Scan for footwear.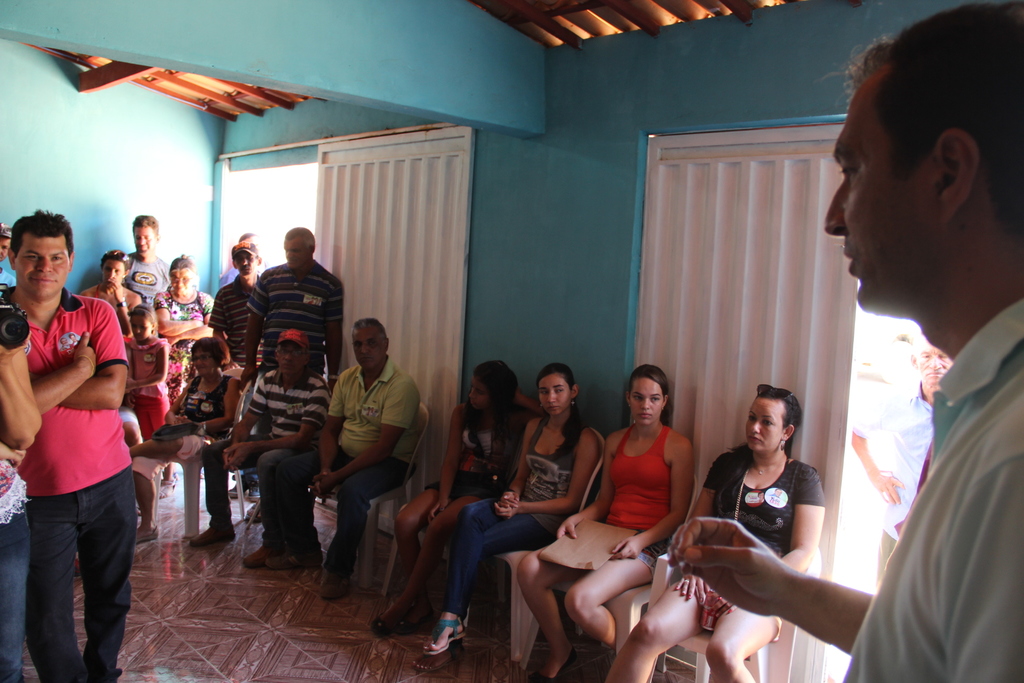
Scan result: select_region(241, 538, 281, 568).
